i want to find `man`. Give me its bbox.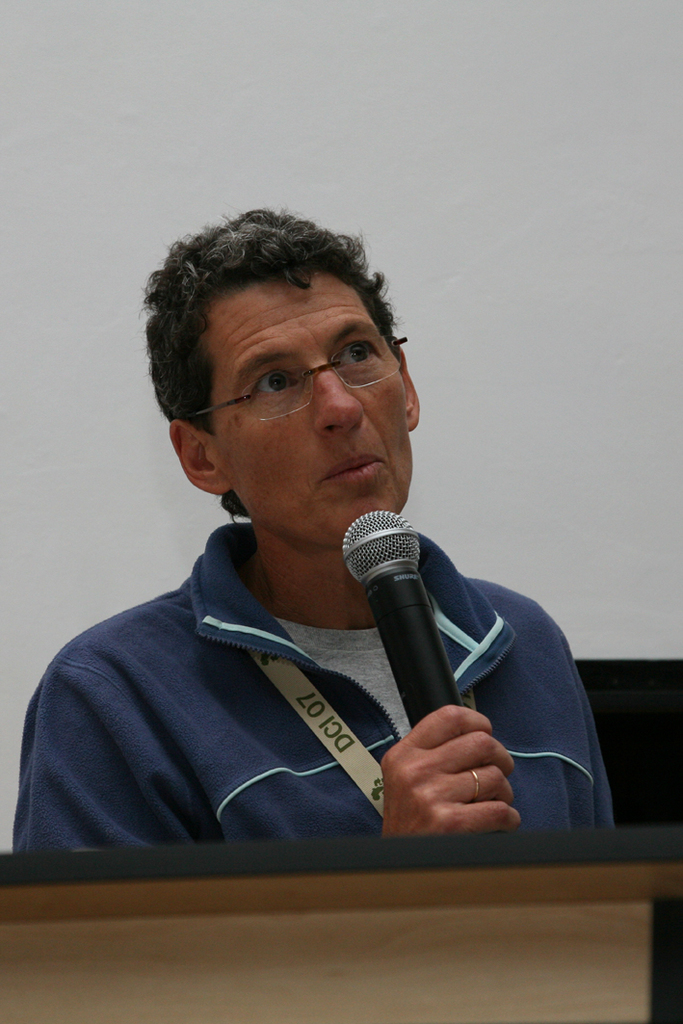
(x1=13, y1=203, x2=618, y2=852).
